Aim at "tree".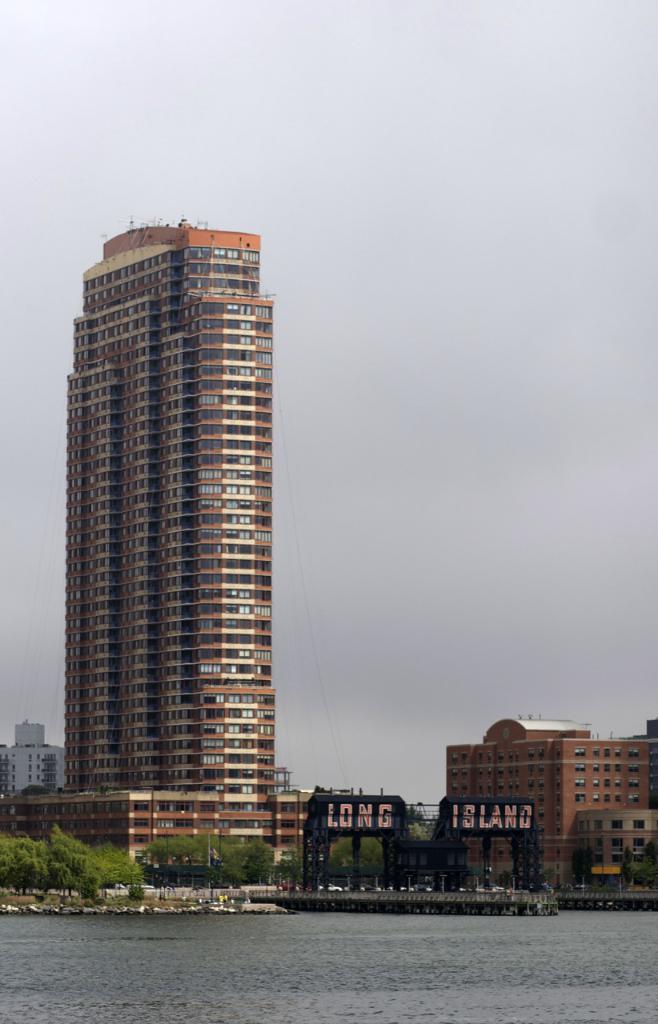
Aimed at pyautogui.locateOnScreen(219, 838, 268, 894).
